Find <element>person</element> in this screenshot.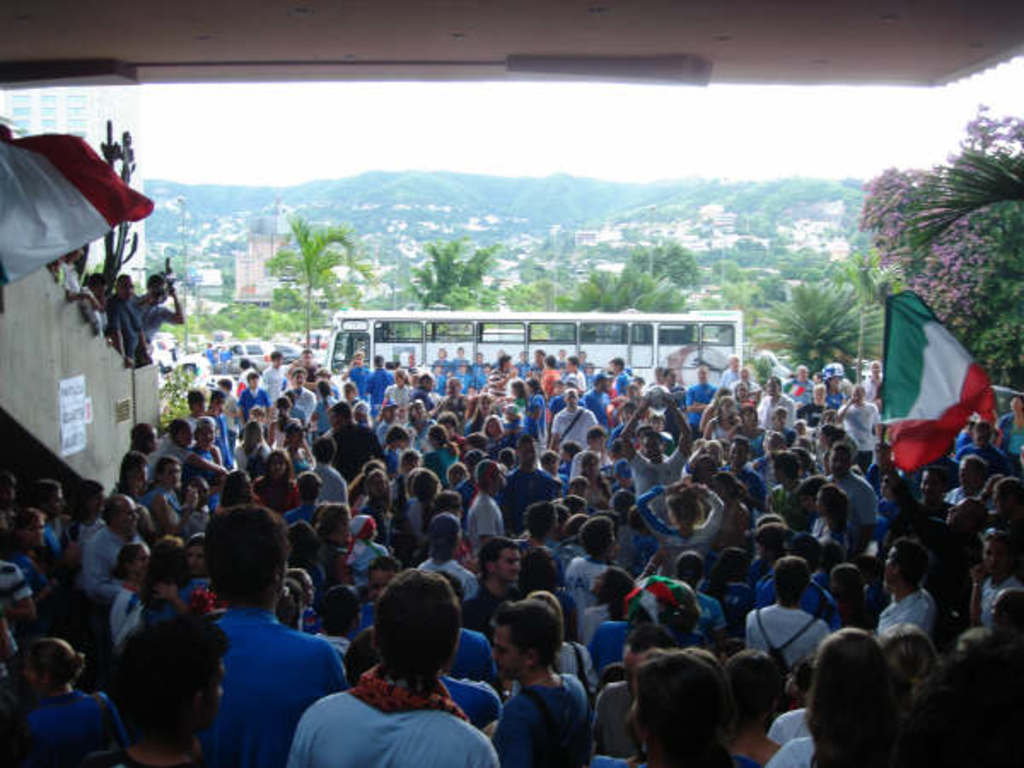
The bounding box for <element>person</element> is l=123, t=418, r=160, b=457.
